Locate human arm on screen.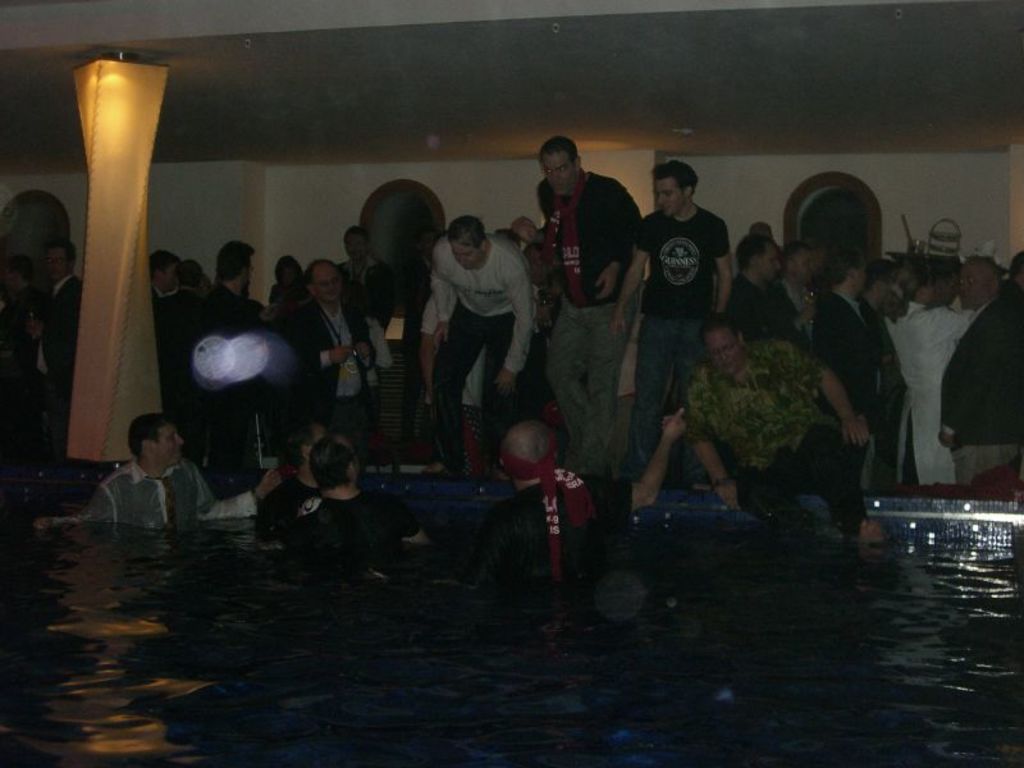
On screen at <bbox>429, 242, 457, 351</bbox>.
